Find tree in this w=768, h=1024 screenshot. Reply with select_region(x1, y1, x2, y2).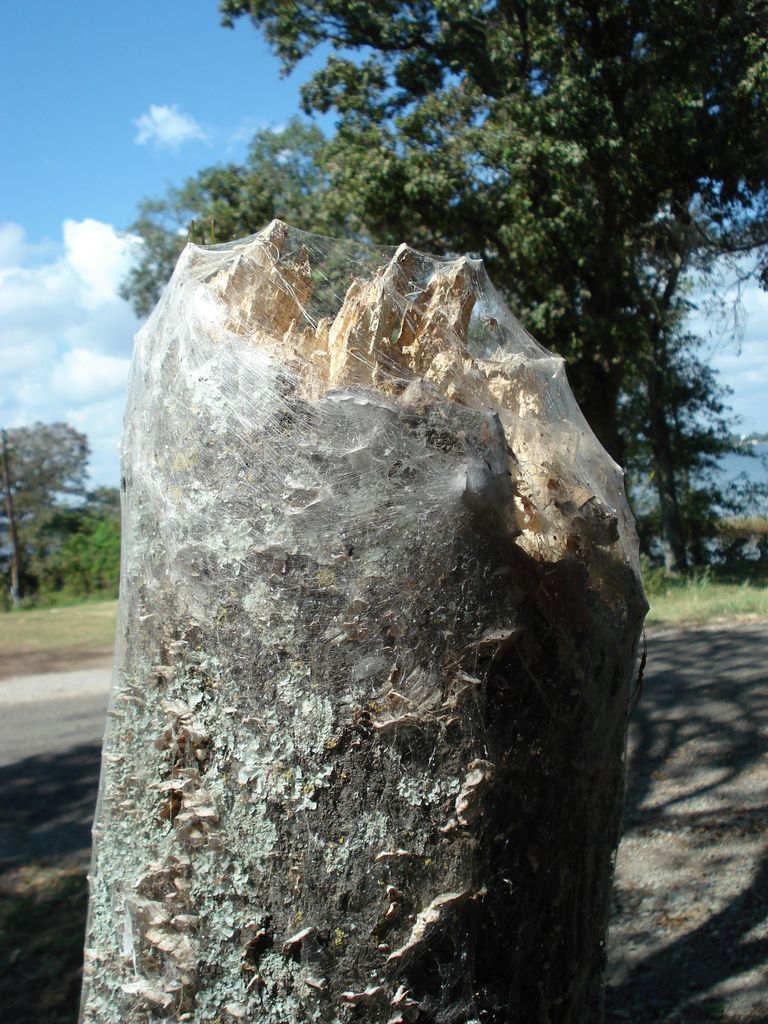
select_region(0, 419, 93, 609).
